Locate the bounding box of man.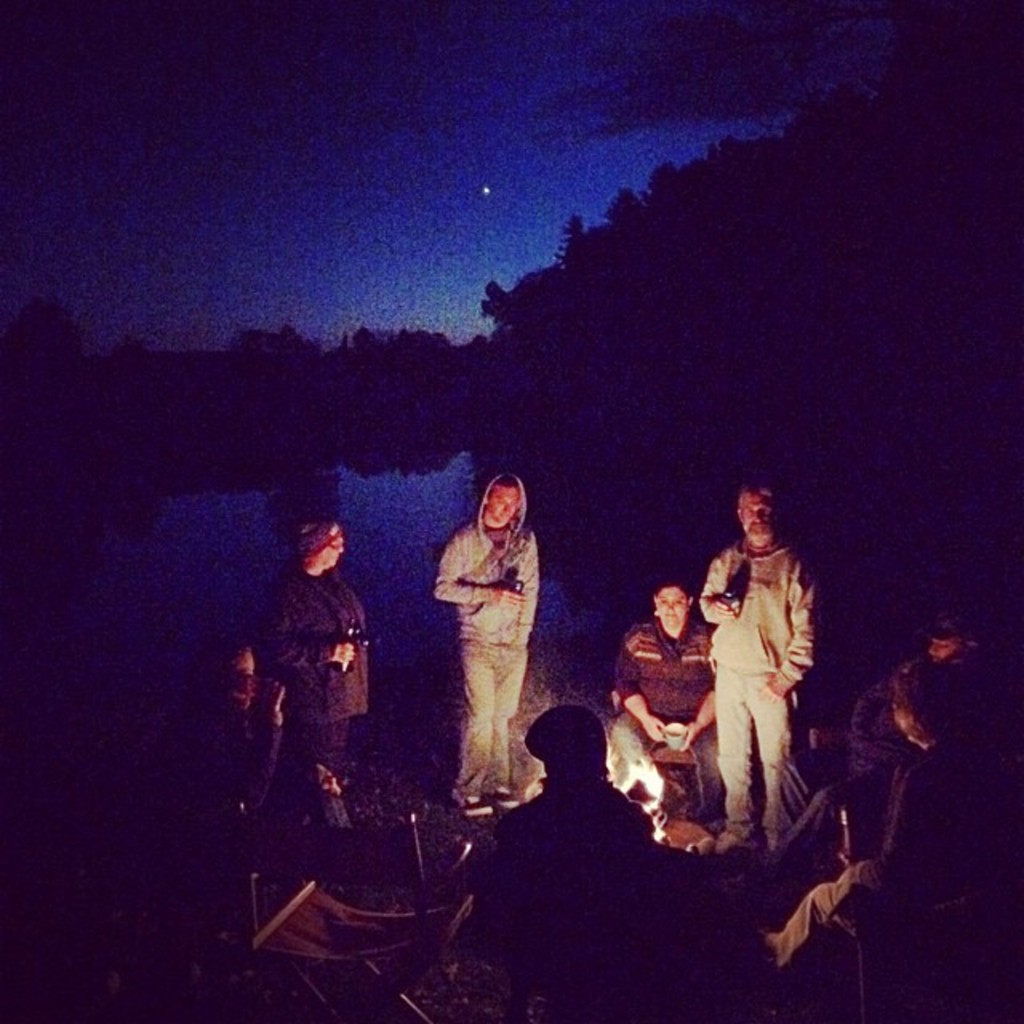
Bounding box: region(432, 464, 544, 808).
